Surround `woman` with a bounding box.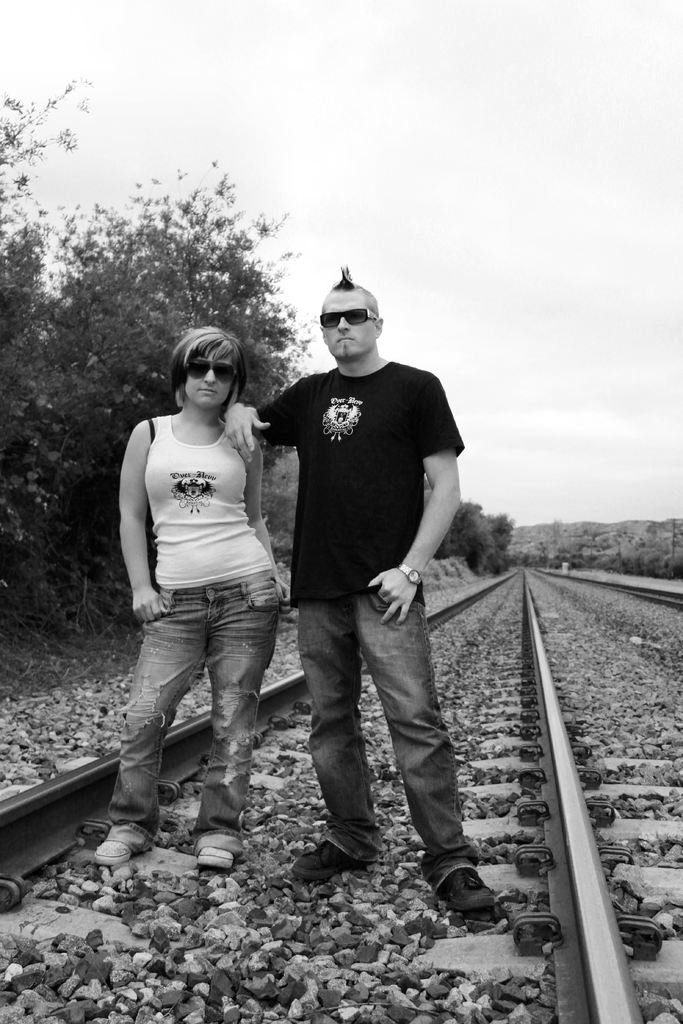
rect(102, 296, 297, 878).
